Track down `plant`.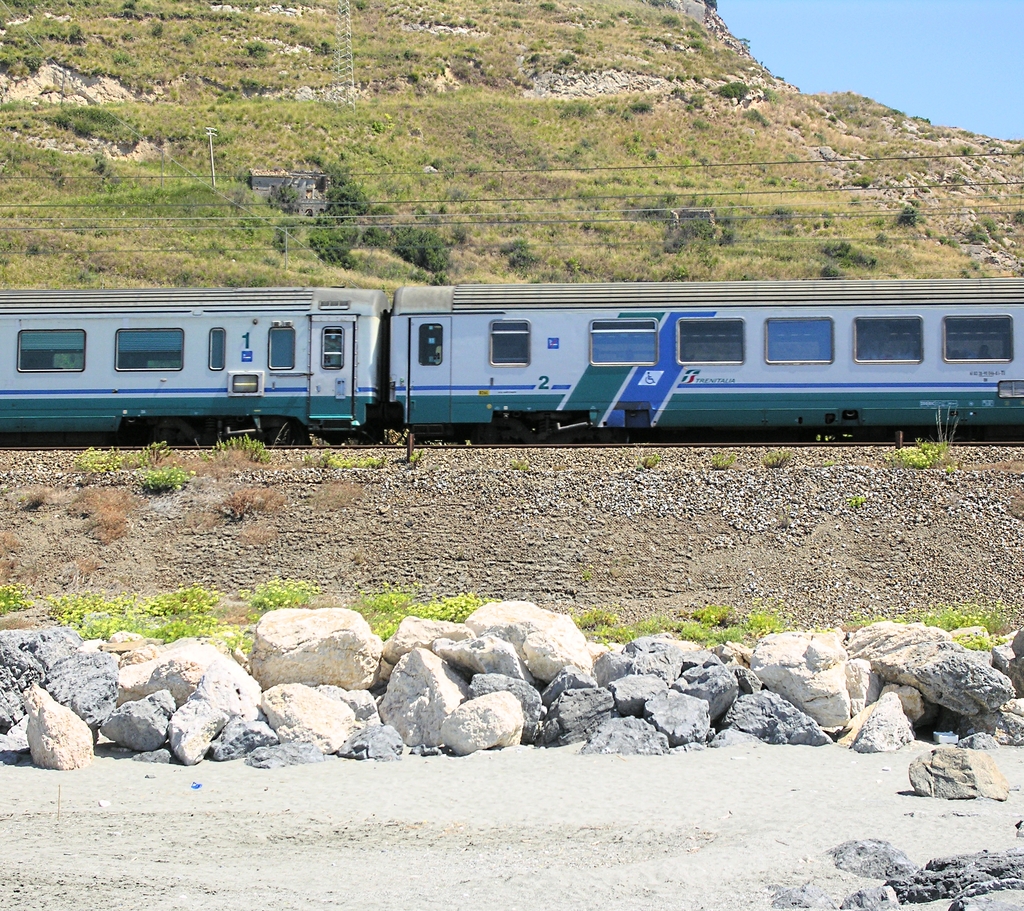
Tracked to bbox(849, 492, 869, 506).
